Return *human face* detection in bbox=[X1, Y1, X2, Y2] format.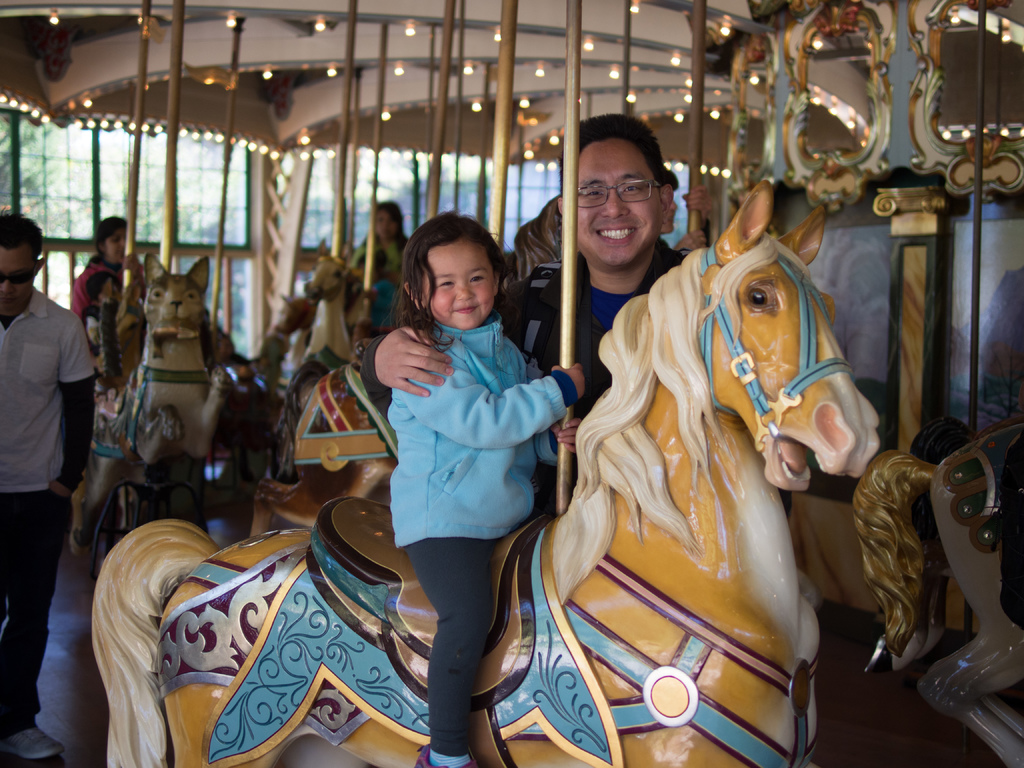
bbox=[372, 209, 397, 238].
